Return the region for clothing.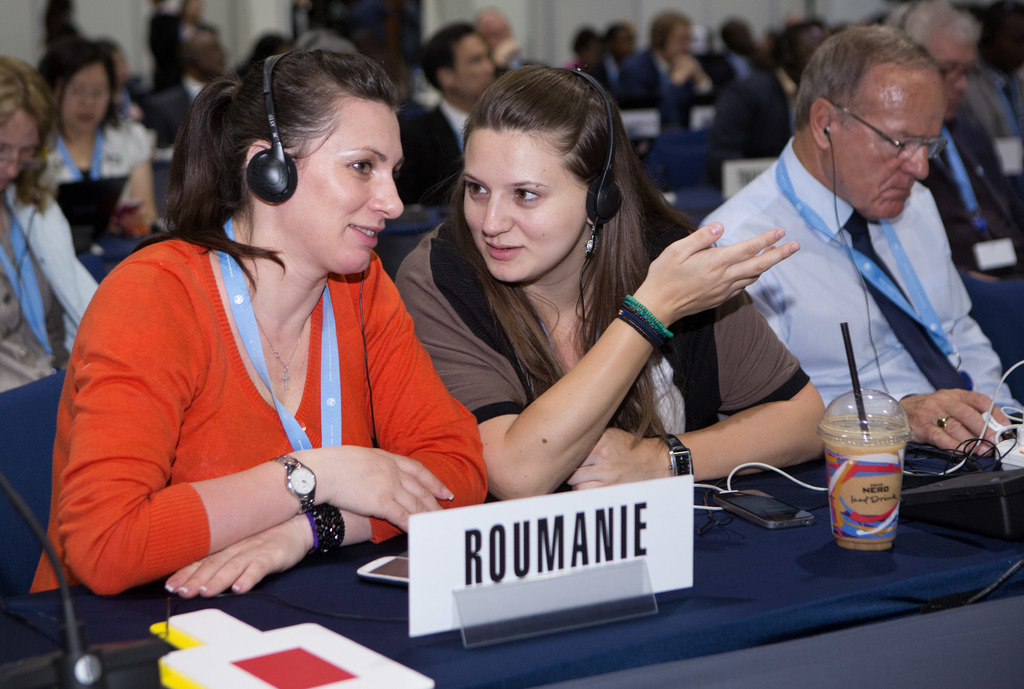
[x1=37, y1=113, x2=156, y2=270].
